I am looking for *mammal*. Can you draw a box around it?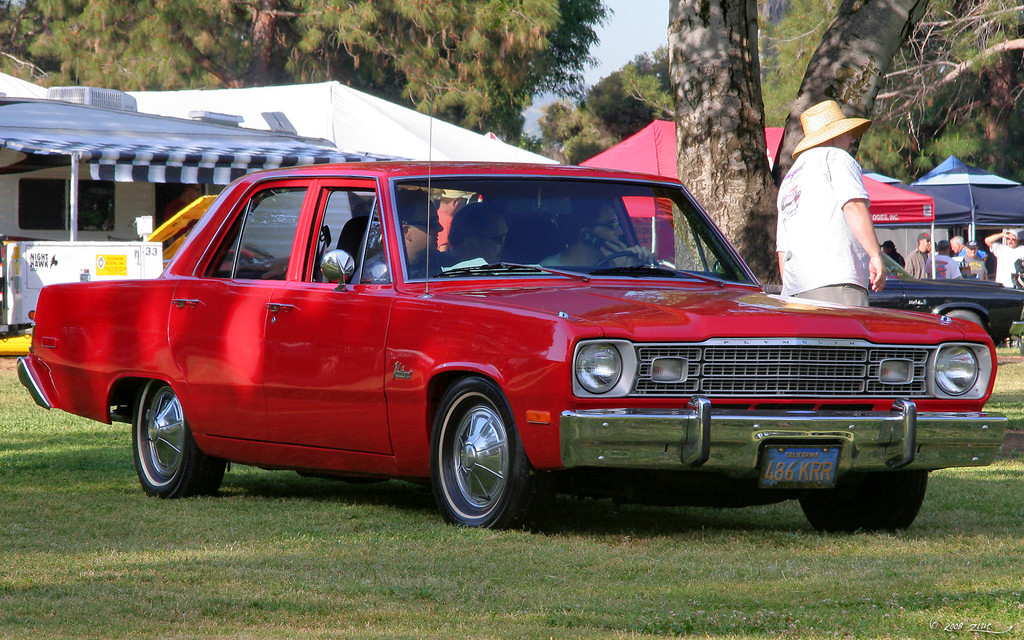
Sure, the bounding box is [left=881, top=239, right=904, bottom=269].
